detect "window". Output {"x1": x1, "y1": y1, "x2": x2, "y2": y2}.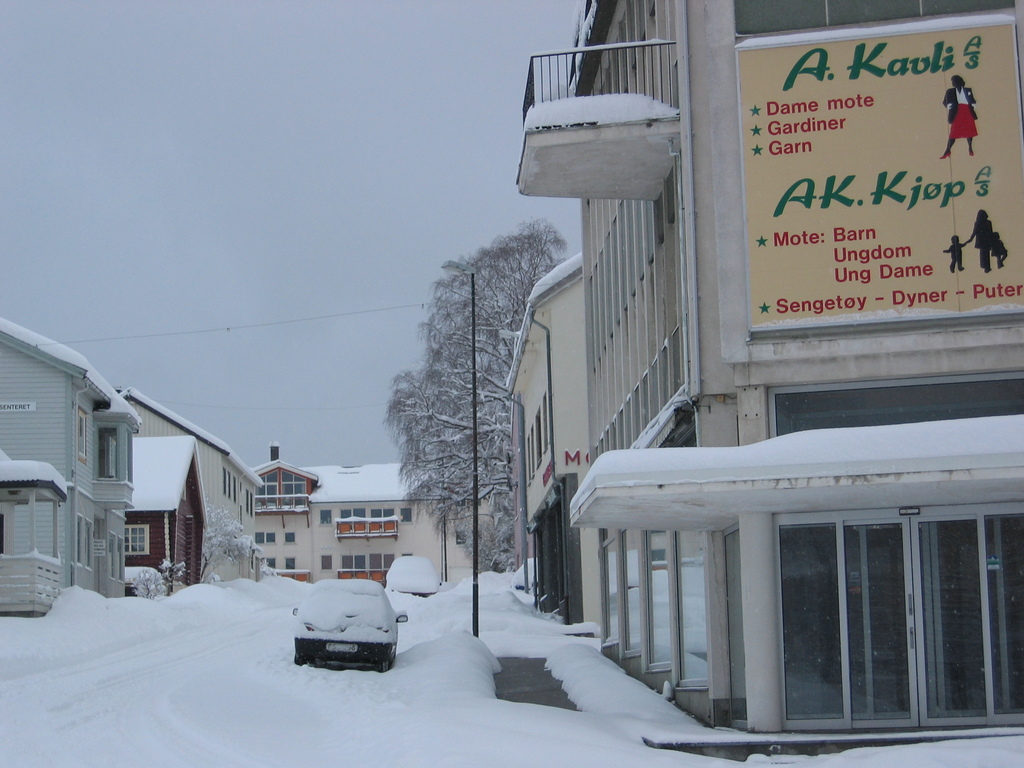
{"x1": 284, "y1": 556, "x2": 296, "y2": 570}.
